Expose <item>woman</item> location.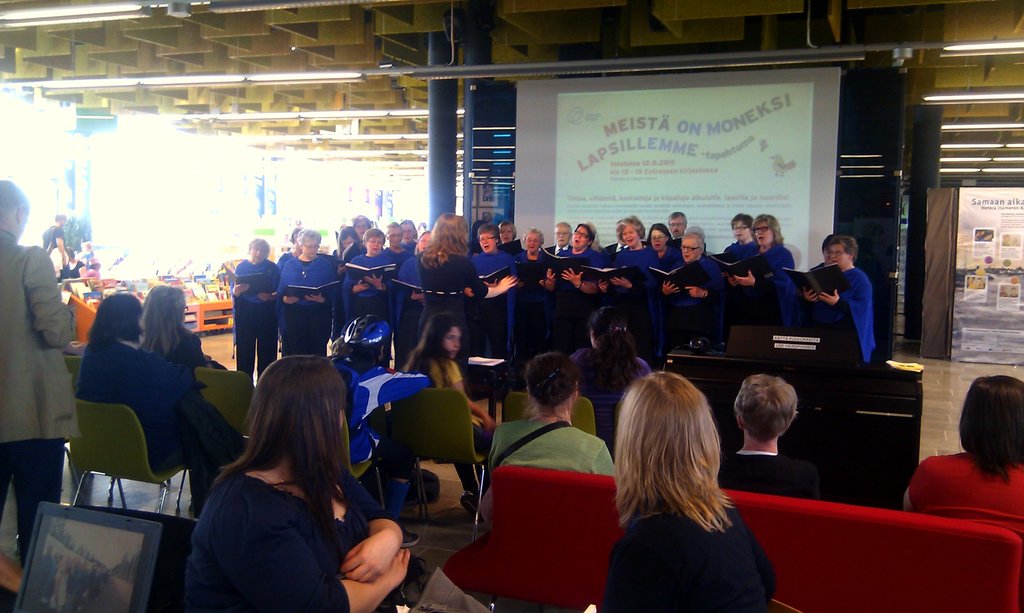
Exposed at [x1=69, y1=290, x2=245, y2=522].
